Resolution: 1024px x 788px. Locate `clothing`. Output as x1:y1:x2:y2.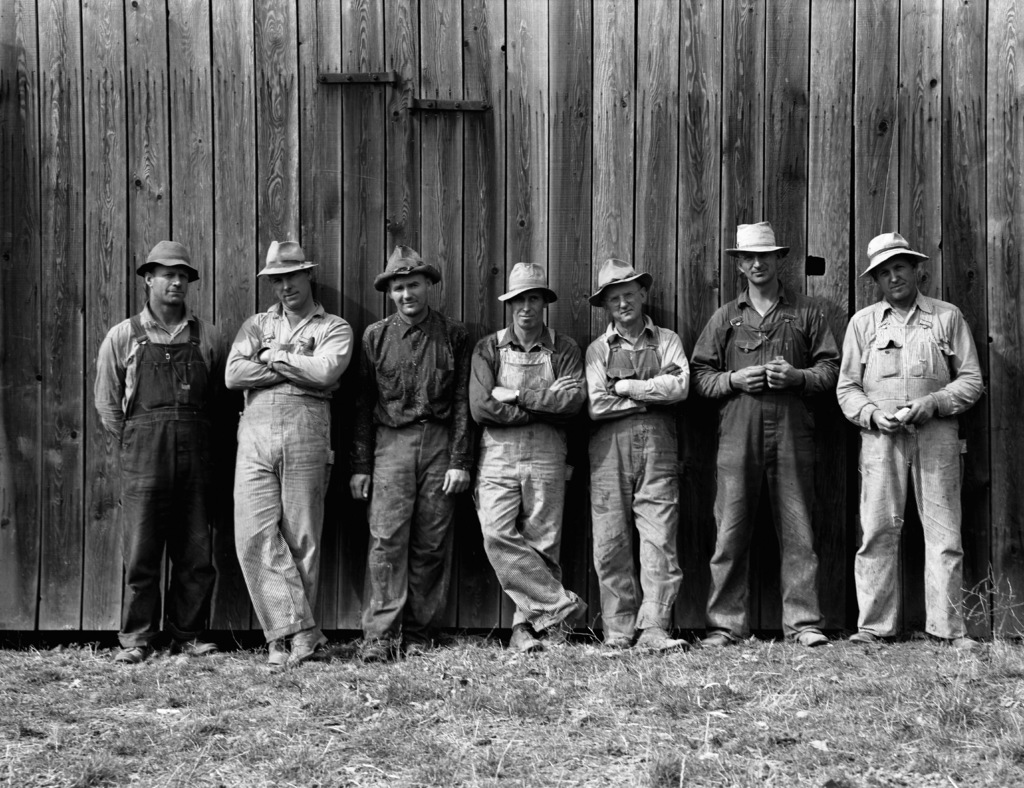
93:303:233:634.
